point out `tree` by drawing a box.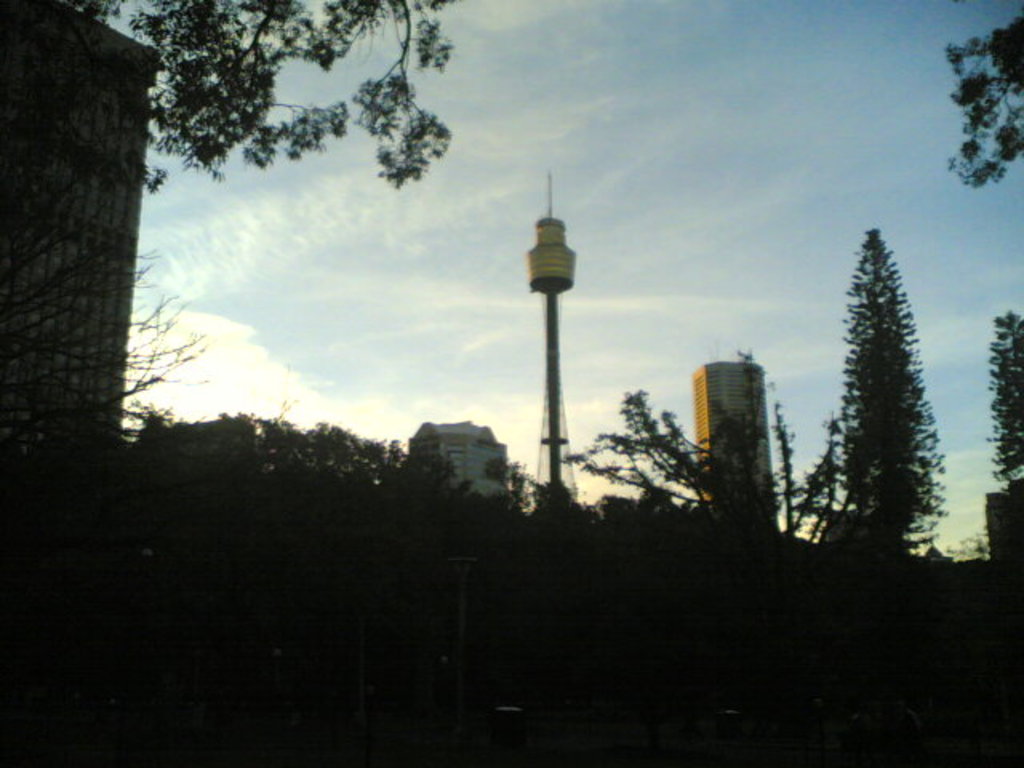
select_region(0, 203, 210, 533).
